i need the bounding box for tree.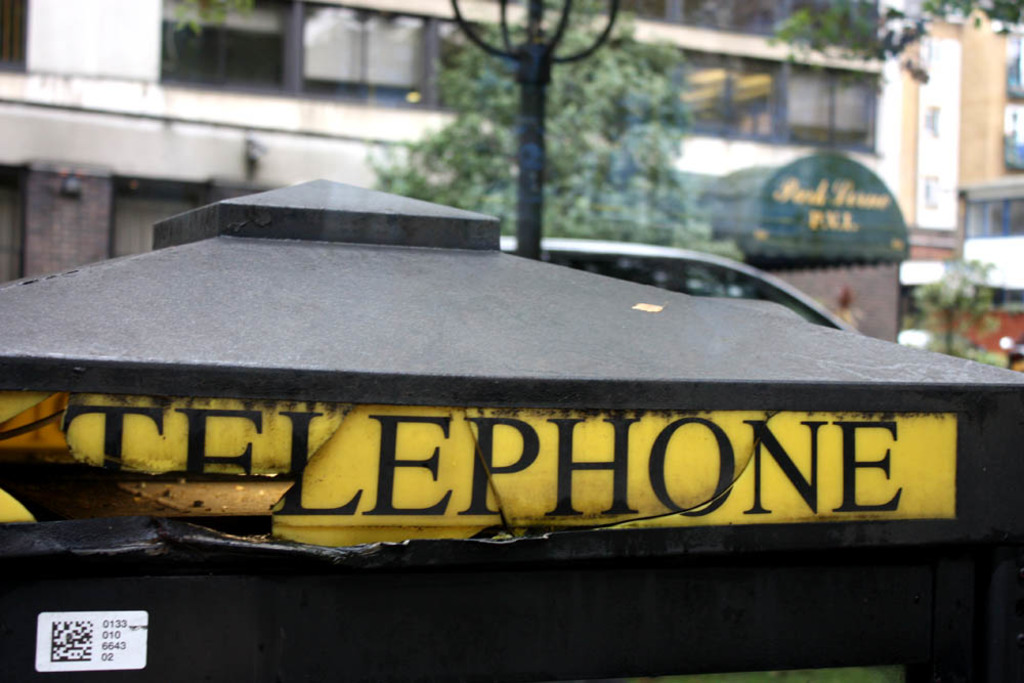
Here it is: BBox(879, 249, 1007, 395).
